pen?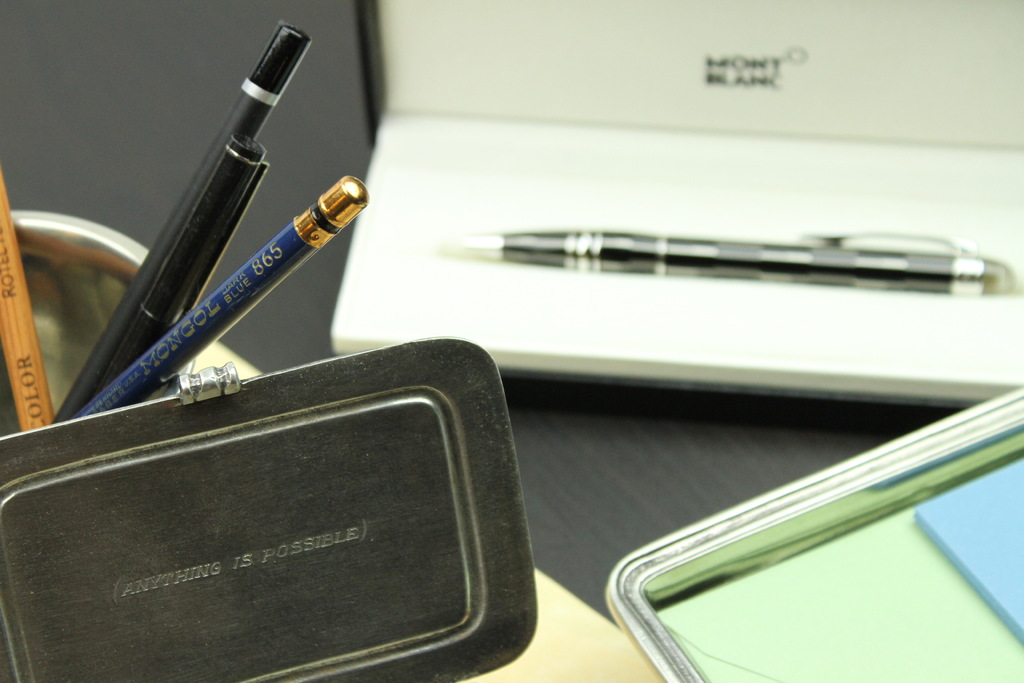
<box>77,132,276,425</box>
